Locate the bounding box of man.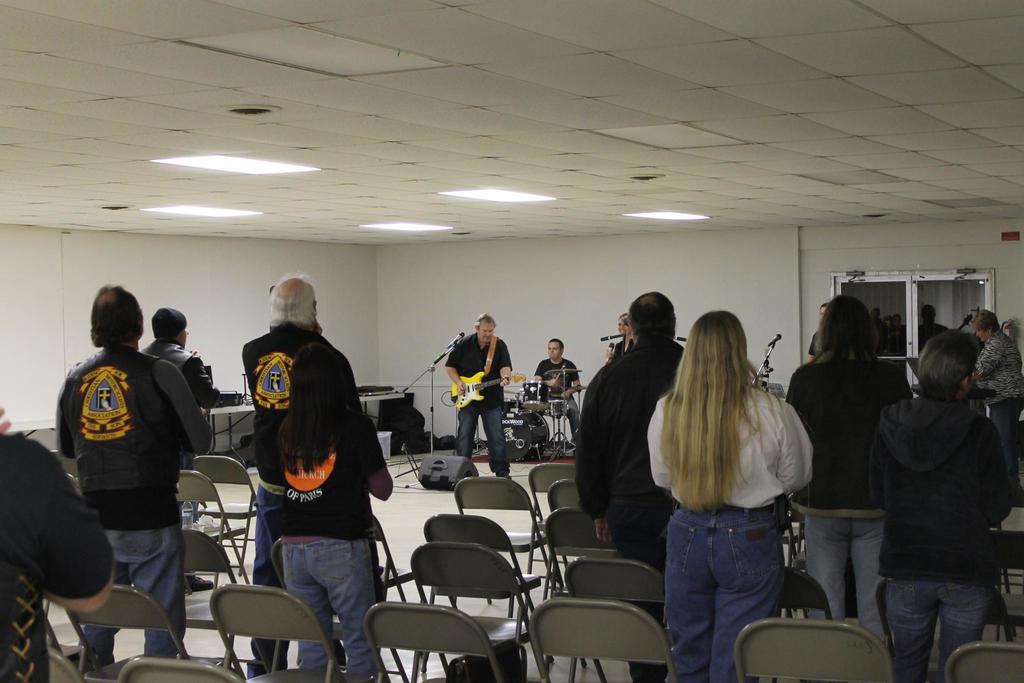
Bounding box: 56/304/202/670.
